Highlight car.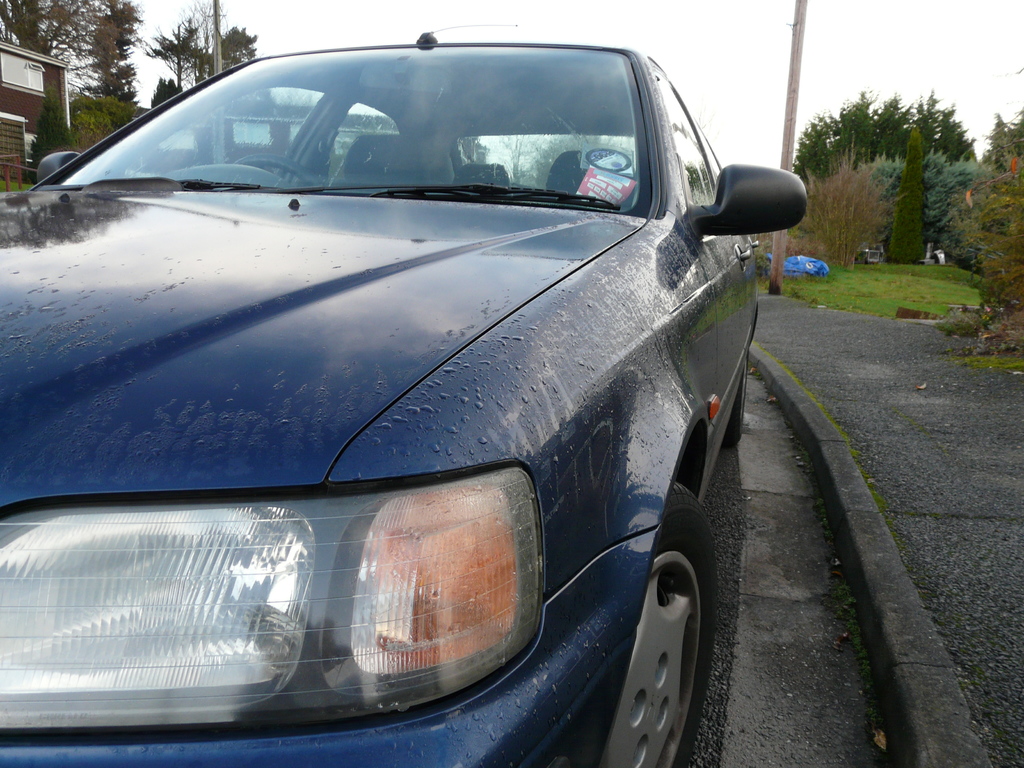
Highlighted region: region(8, 18, 782, 766).
